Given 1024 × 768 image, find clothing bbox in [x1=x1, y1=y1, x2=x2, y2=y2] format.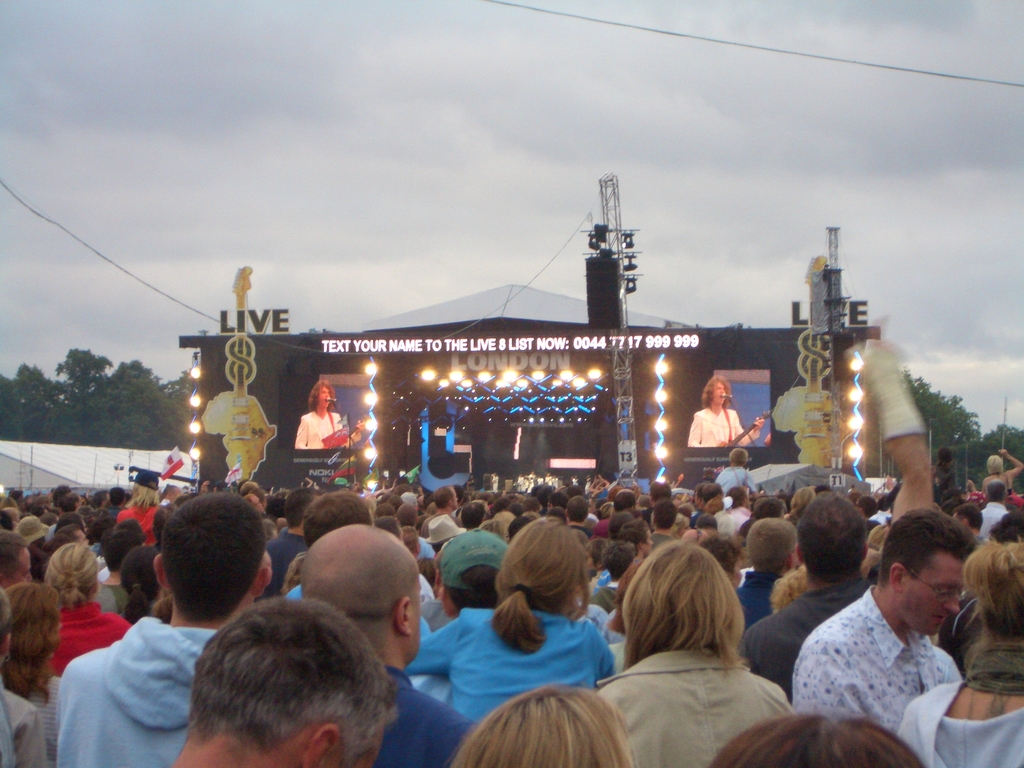
[x1=687, y1=400, x2=761, y2=449].
